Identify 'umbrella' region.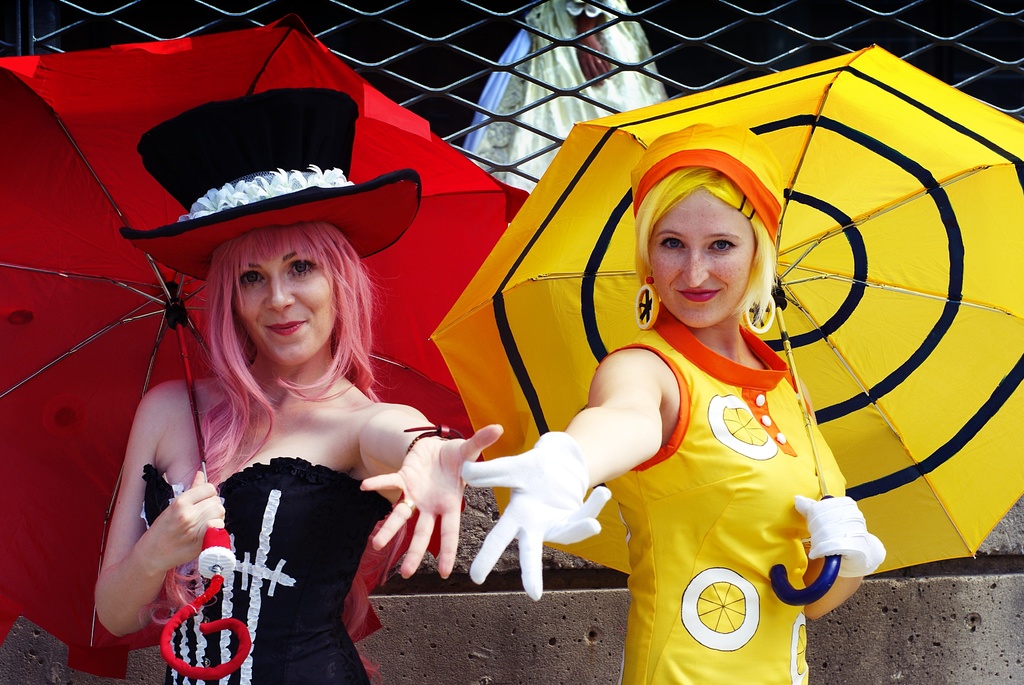
Region: x1=430 y1=40 x2=1023 y2=603.
